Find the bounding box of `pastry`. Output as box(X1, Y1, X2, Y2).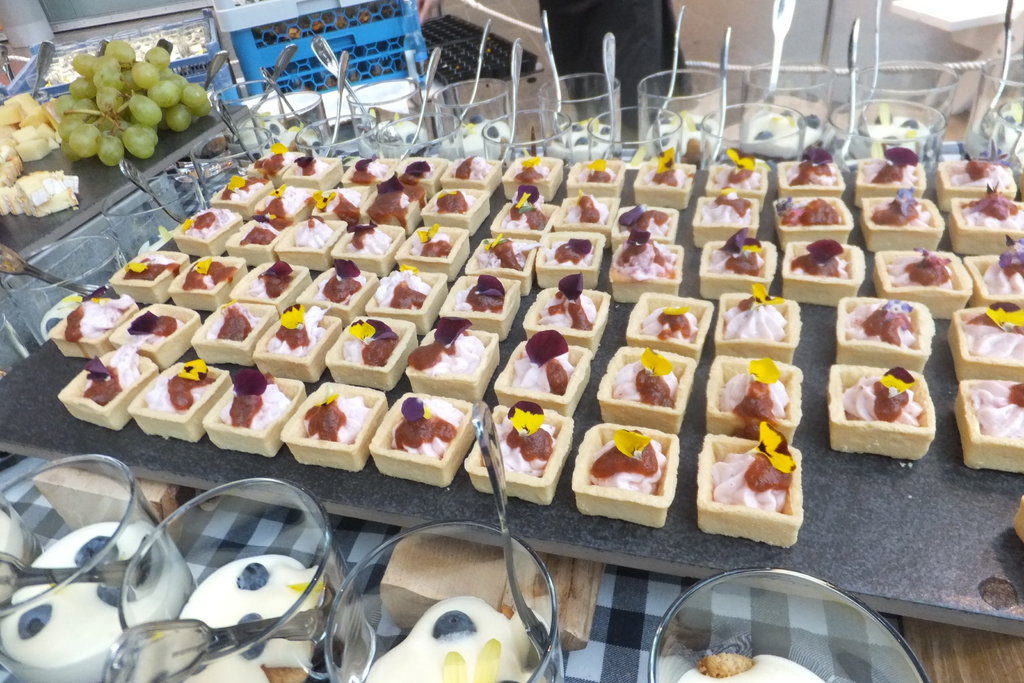
box(131, 364, 236, 443).
